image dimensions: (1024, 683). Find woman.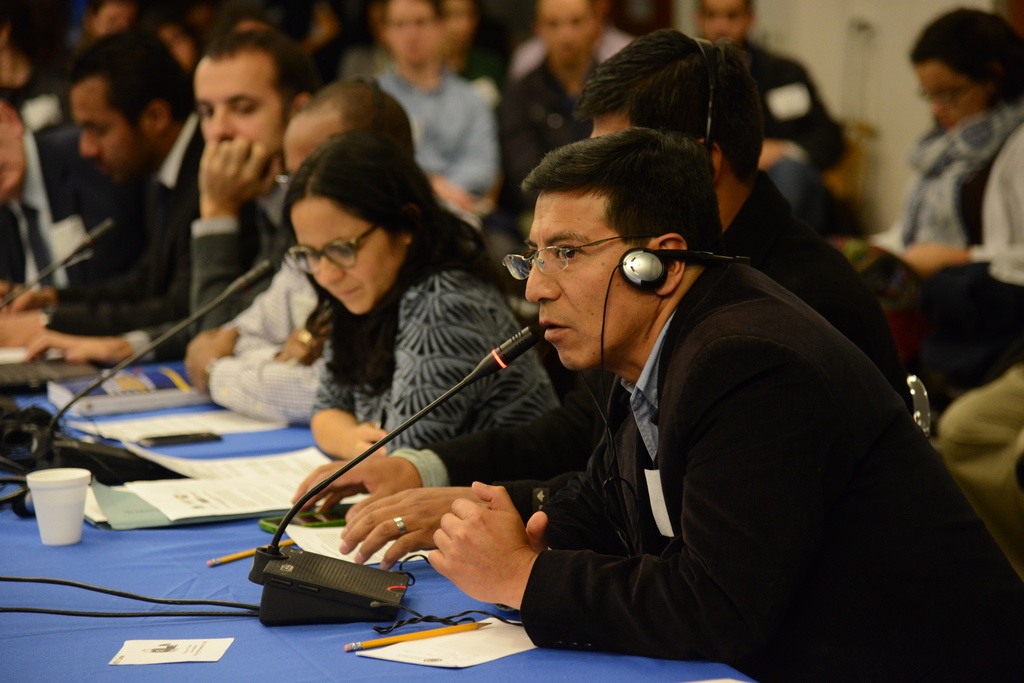
bbox(838, 4, 1023, 416).
